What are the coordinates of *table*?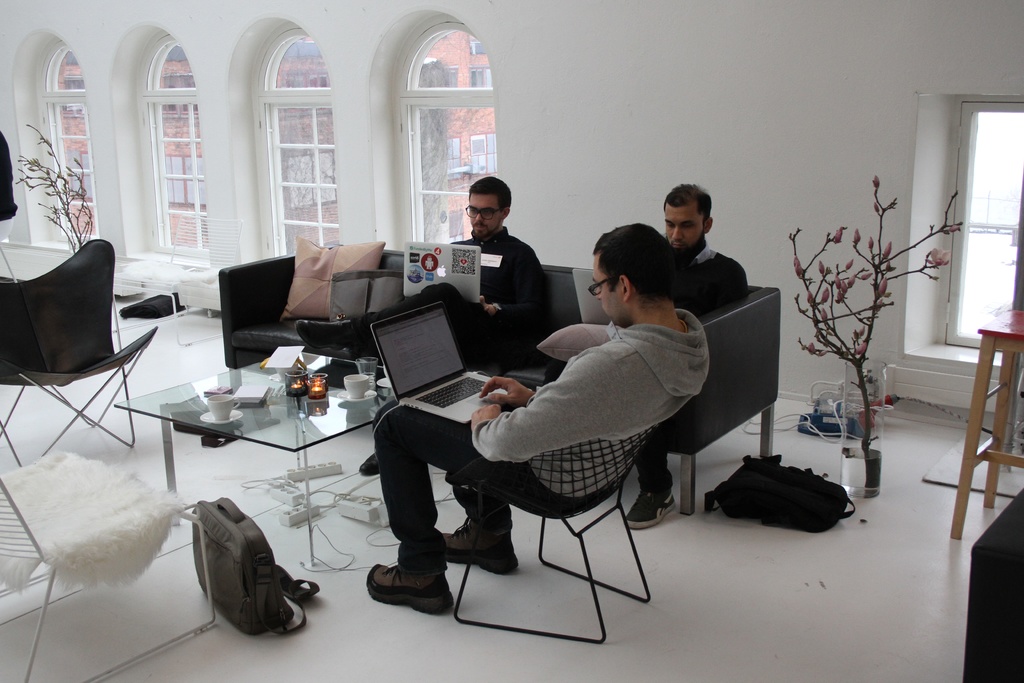
x1=114, y1=355, x2=378, y2=568.
